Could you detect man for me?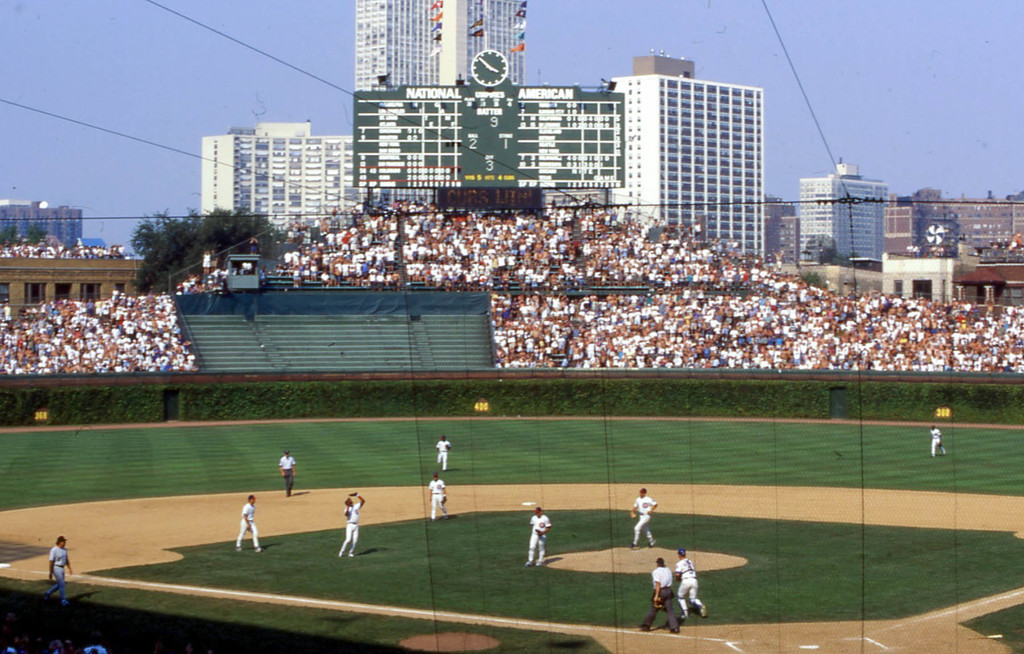
Detection result: bbox=[338, 493, 367, 555].
